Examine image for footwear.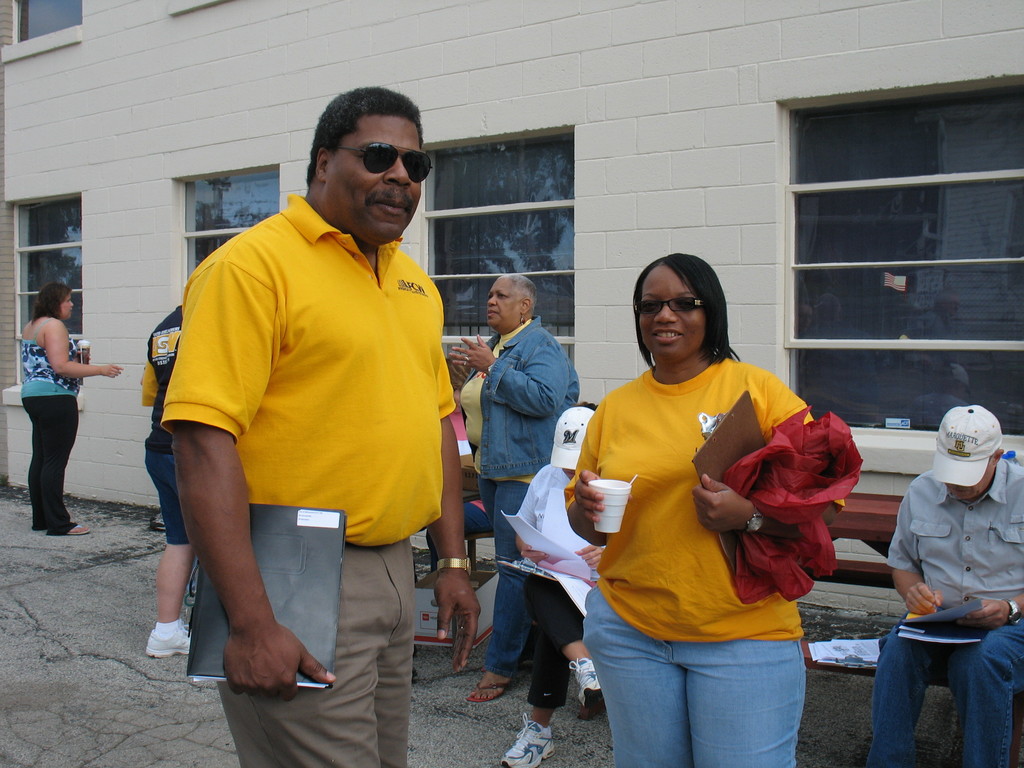
Examination result: 490/717/554/764.
